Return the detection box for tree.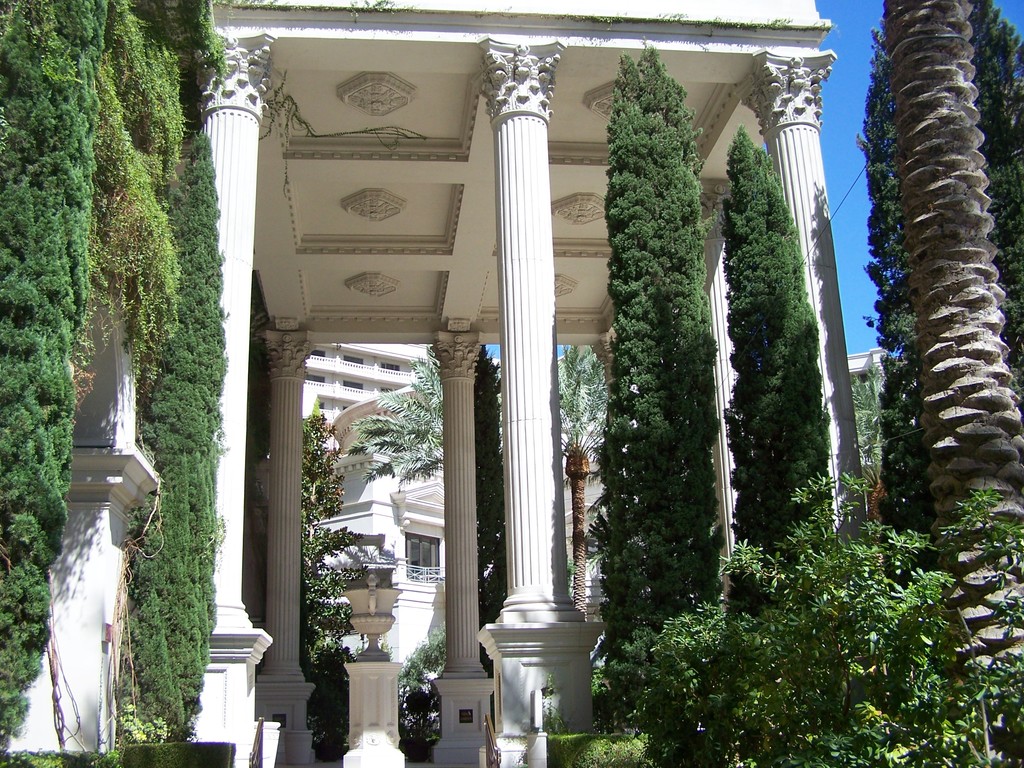
box(591, 38, 742, 733).
